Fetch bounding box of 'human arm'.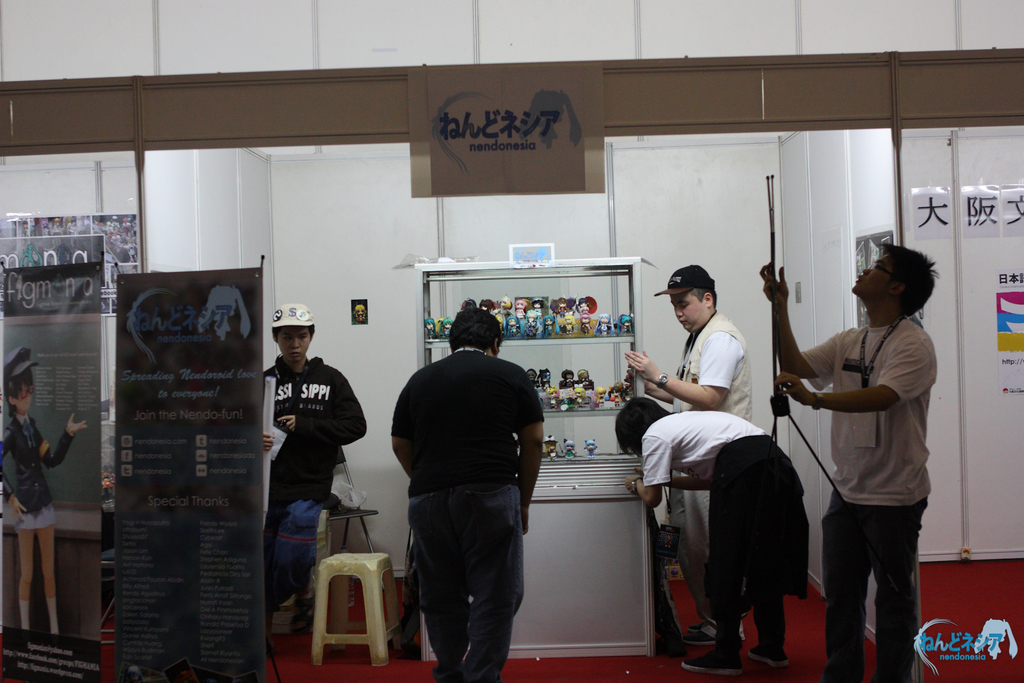
Bbox: [36, 411, 90, 473].
